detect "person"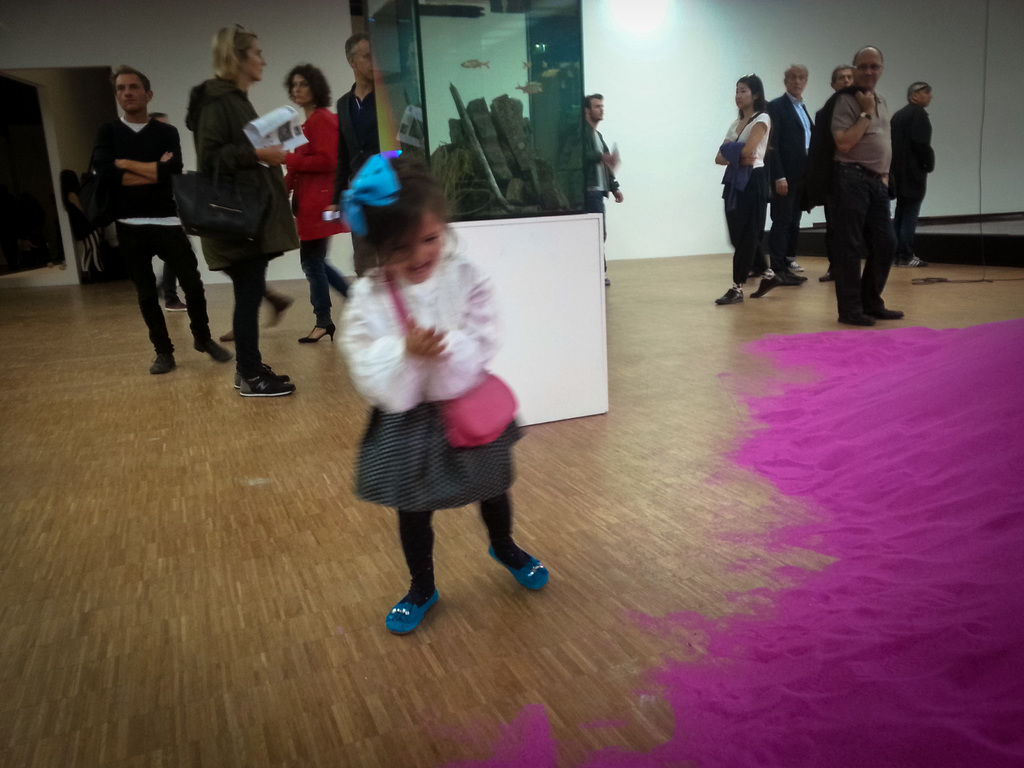
<region>111, 65, 211, 374</region>
